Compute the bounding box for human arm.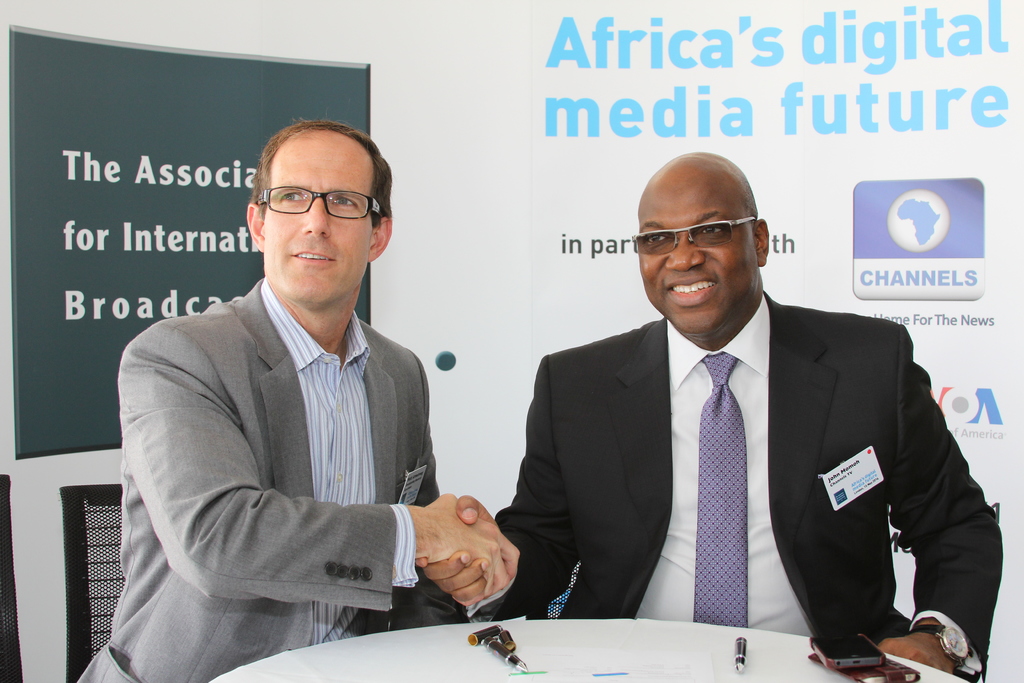
crop(419, 336, 628, 610).
